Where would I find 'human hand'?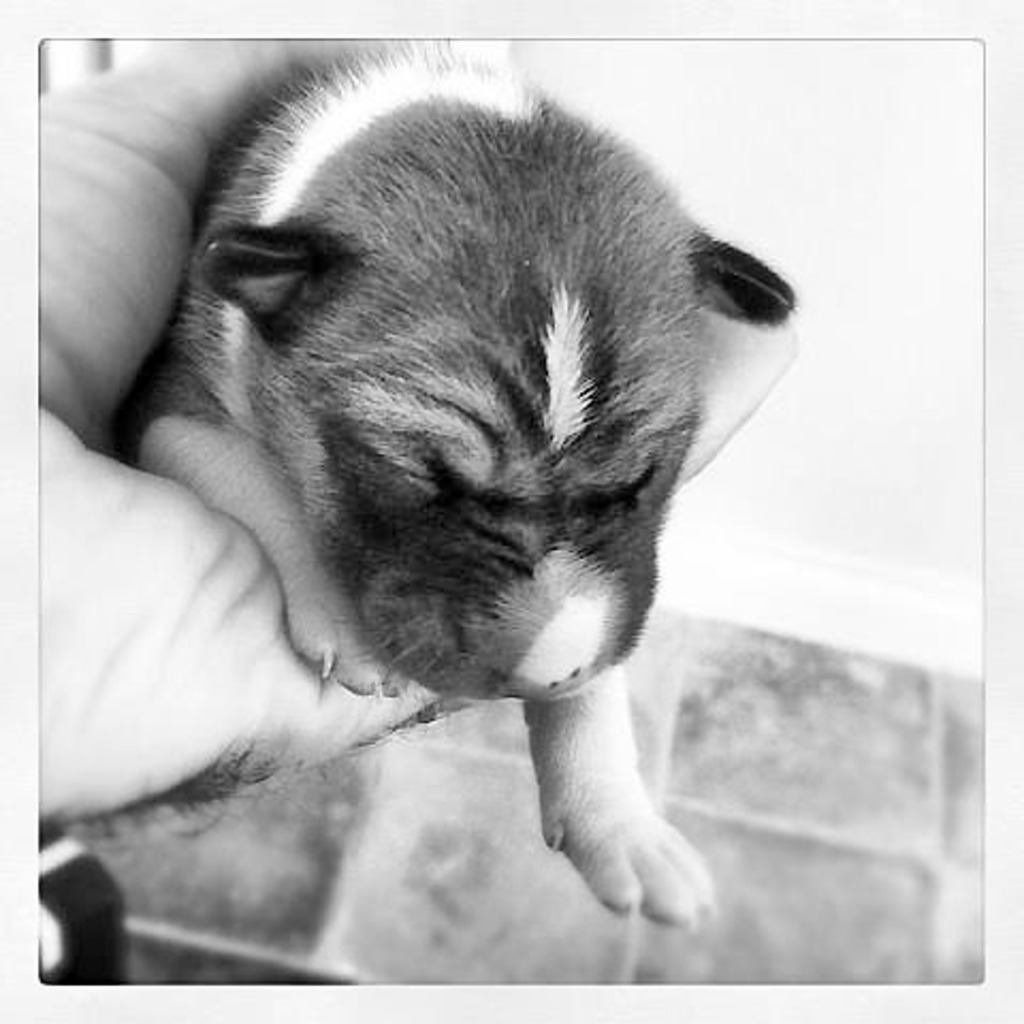
At 41:41:804:823.
